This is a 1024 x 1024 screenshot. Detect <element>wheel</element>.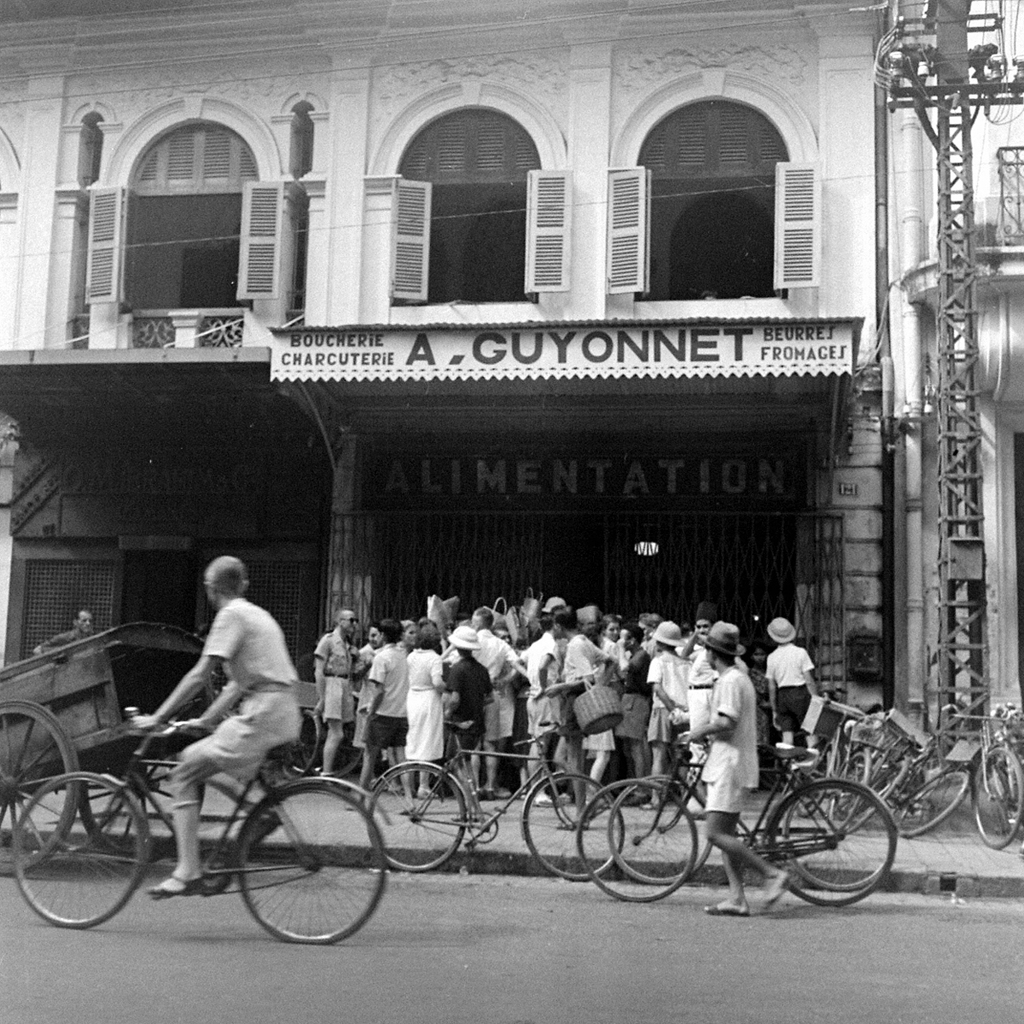
975:747:1023:846.
